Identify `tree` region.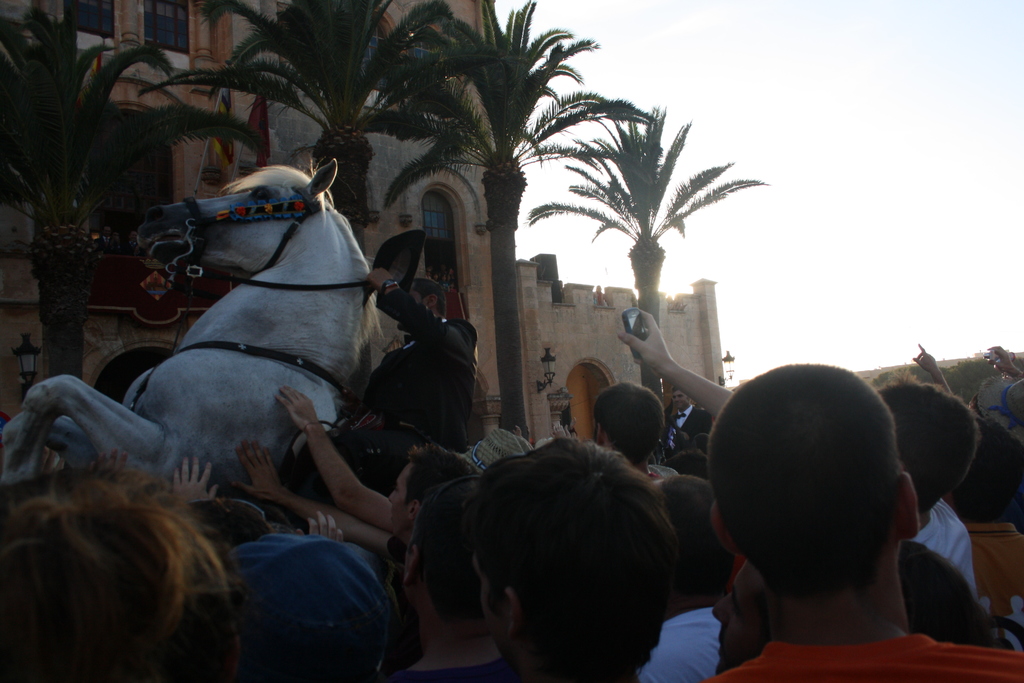
Region: {"x1": 406, "y1": 0, "x2": 655, "y2": 439}.
